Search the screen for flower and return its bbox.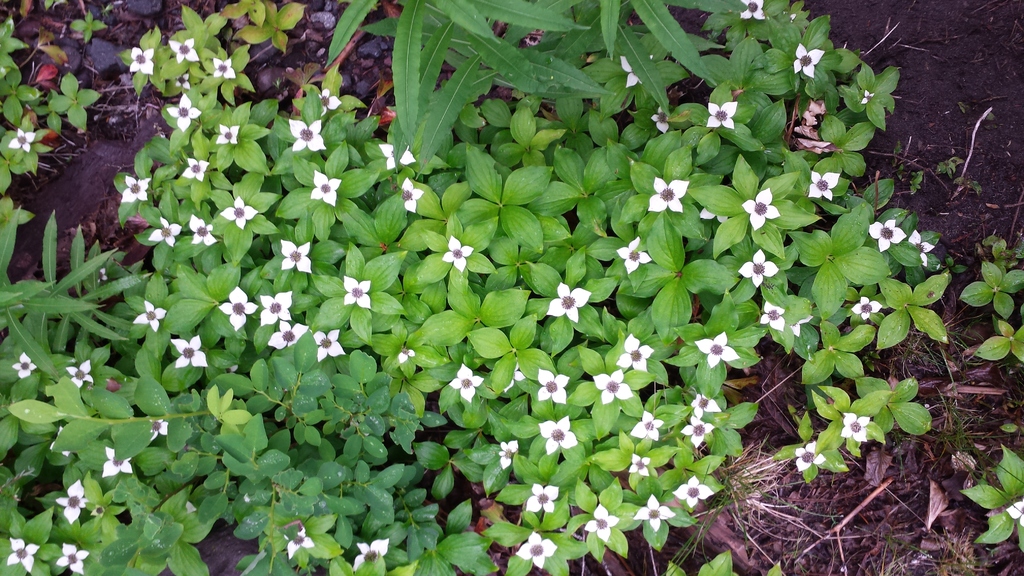
Found: bbox=(501, 362, 530, 394).
